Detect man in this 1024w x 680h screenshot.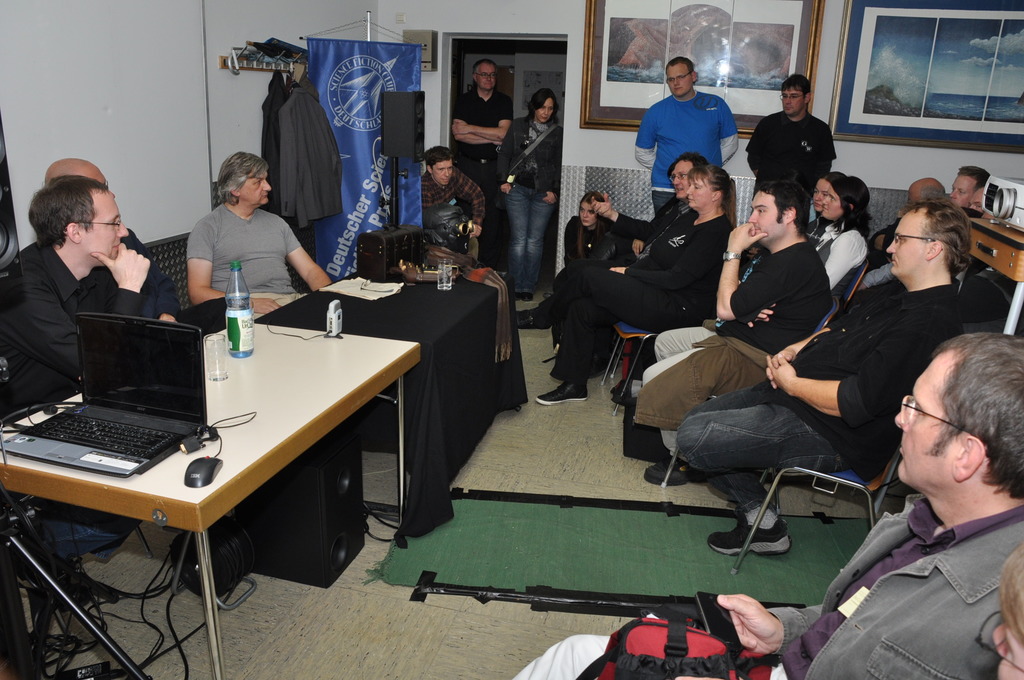
Detection: <box>188,155,333,323</box>.
